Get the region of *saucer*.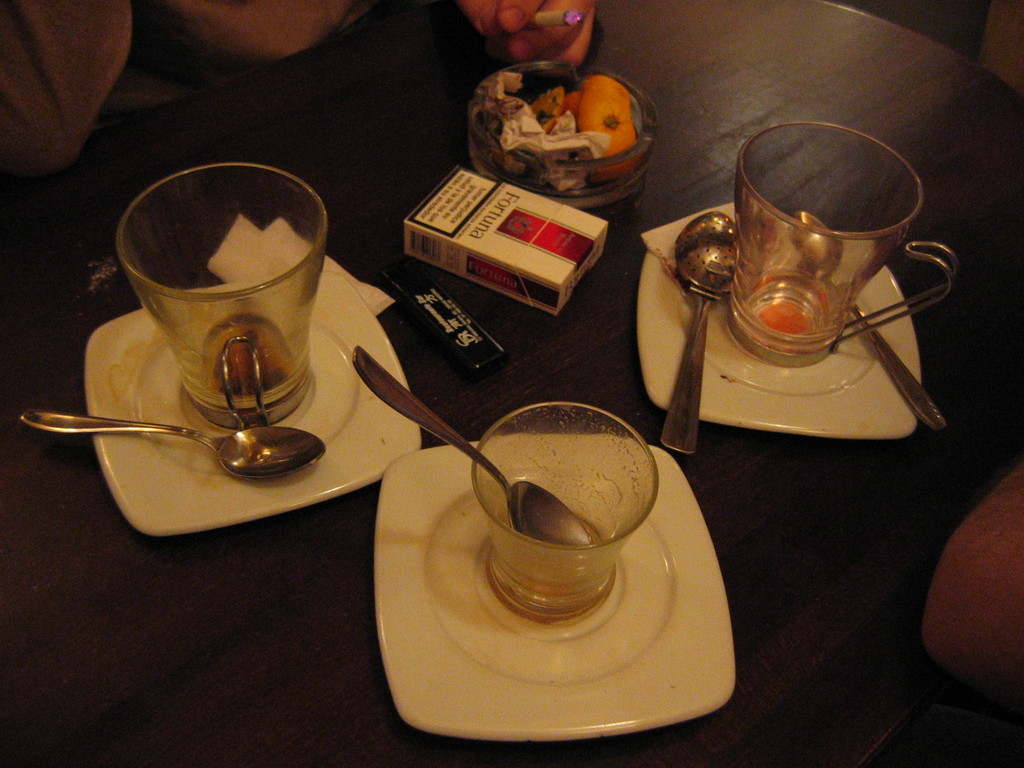
{"left": 634, "top": 222, "right": 923, "bottom": 435}.
